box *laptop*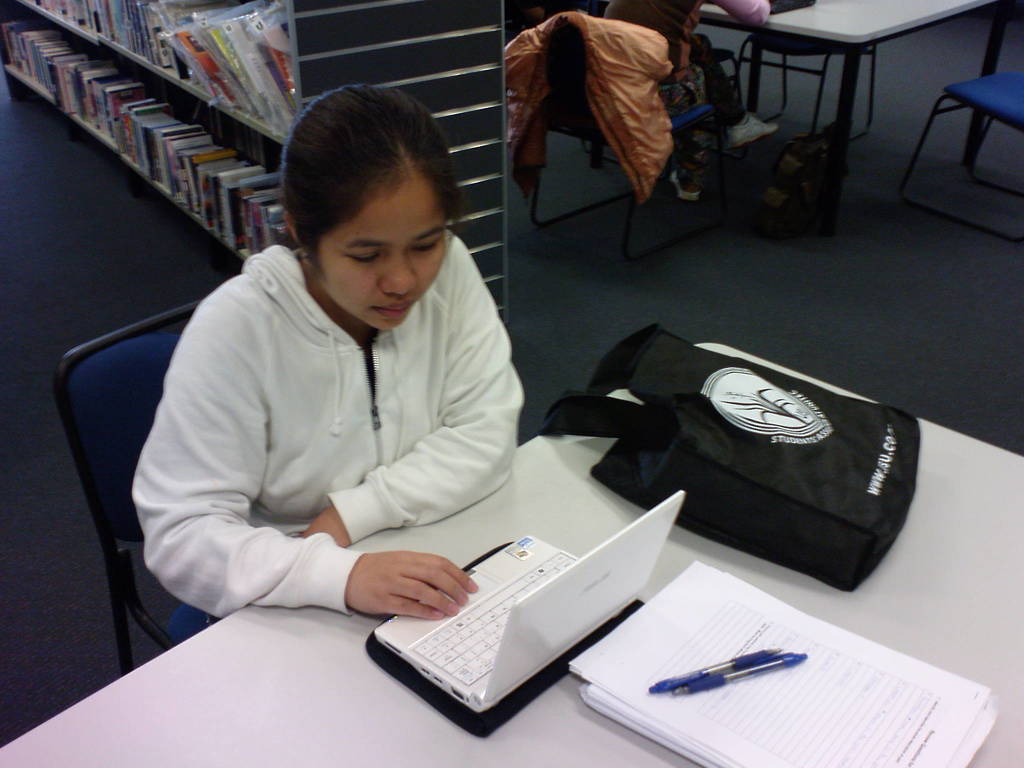
detection(375, 490, 687, 715)
